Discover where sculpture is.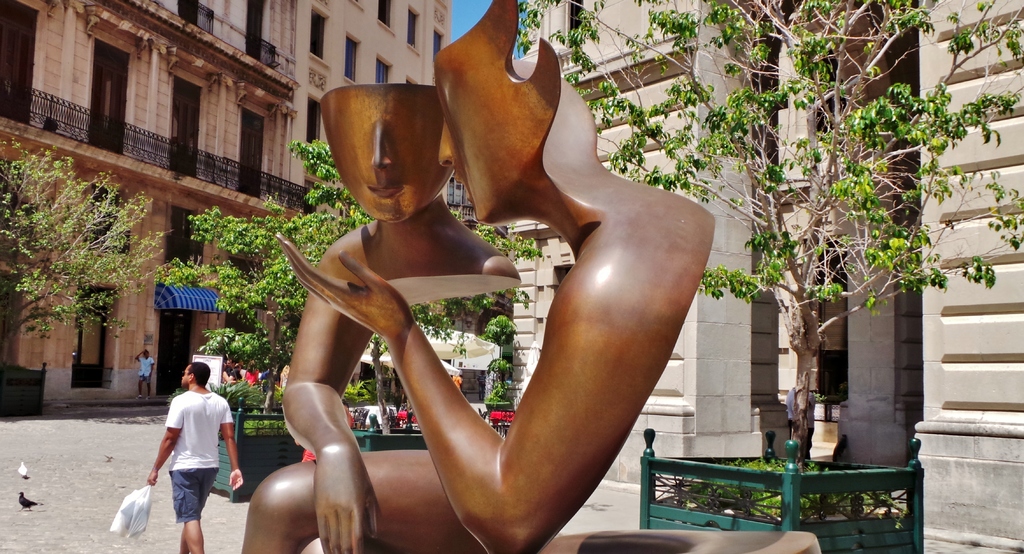
Discovered at bbox=(275, 56, 731, 552).
